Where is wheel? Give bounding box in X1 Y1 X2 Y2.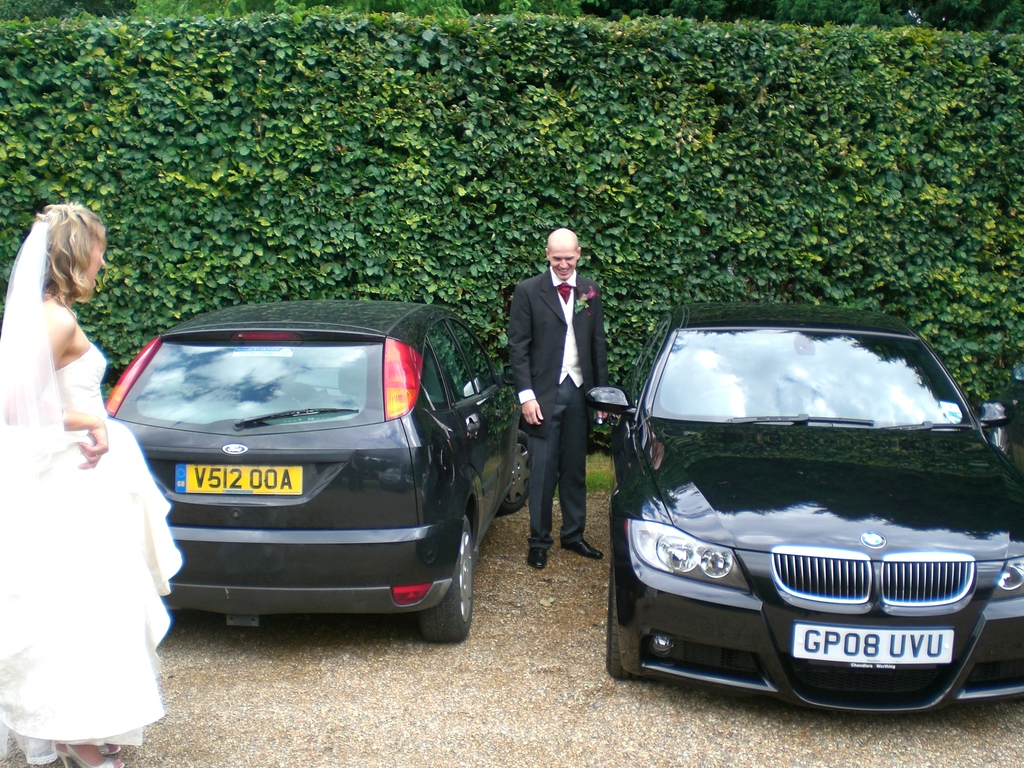
499 430 530 513.
